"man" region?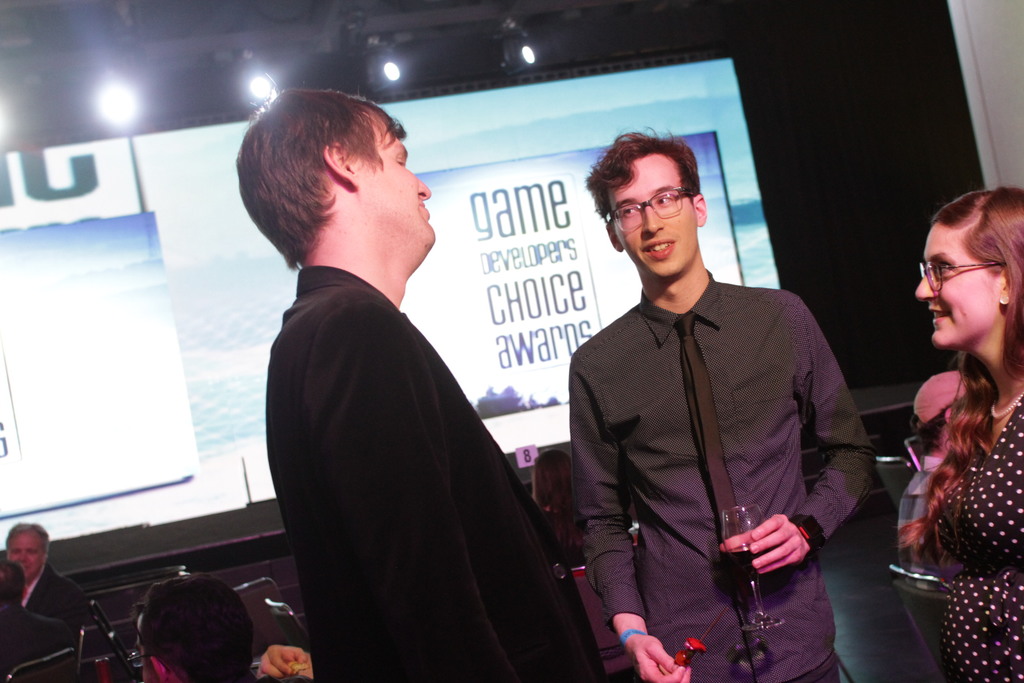
detection(122, 579, 282, 682)
